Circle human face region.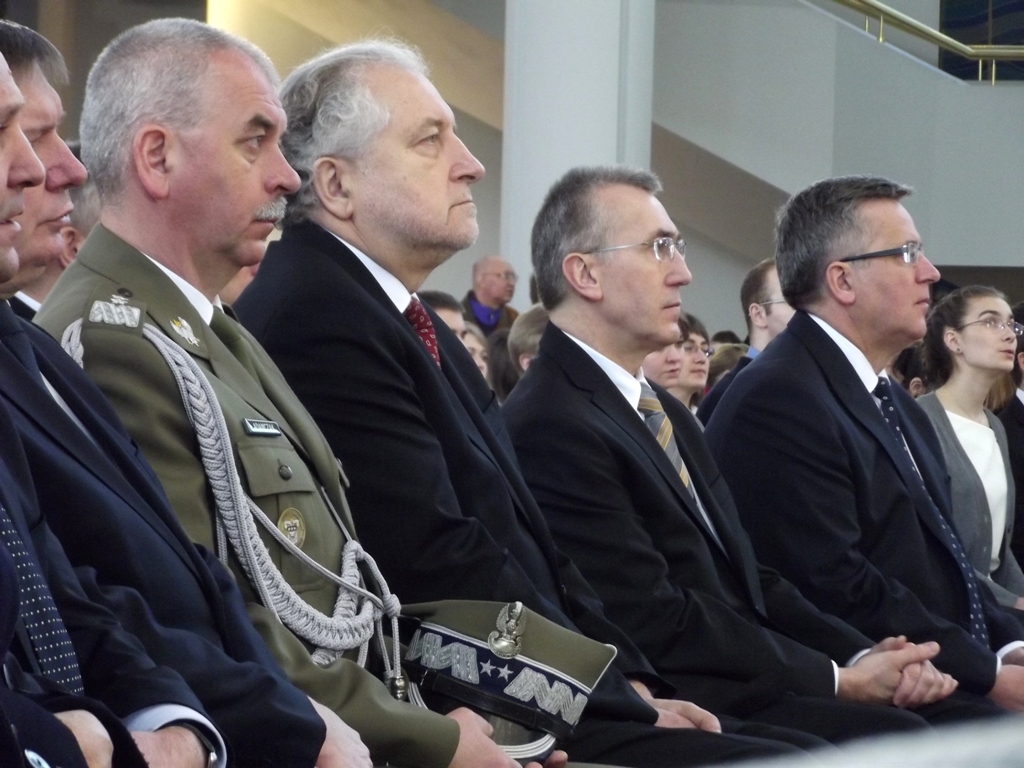
Region: 167,53,301,267.
